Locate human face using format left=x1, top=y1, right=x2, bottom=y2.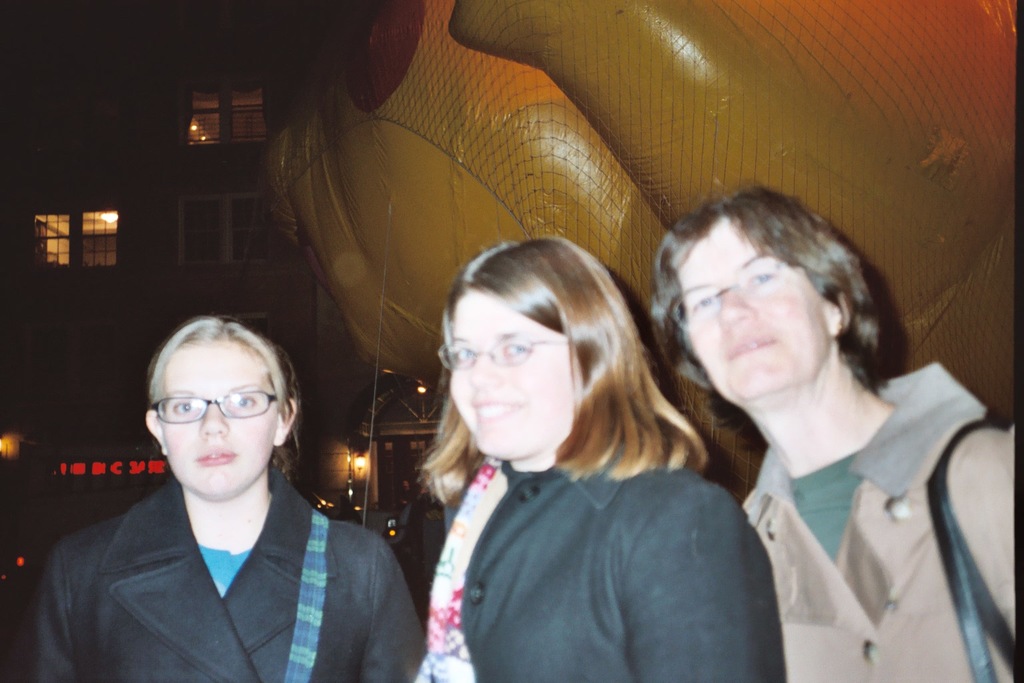
left=449, top=288, right=567, bottom=462.
